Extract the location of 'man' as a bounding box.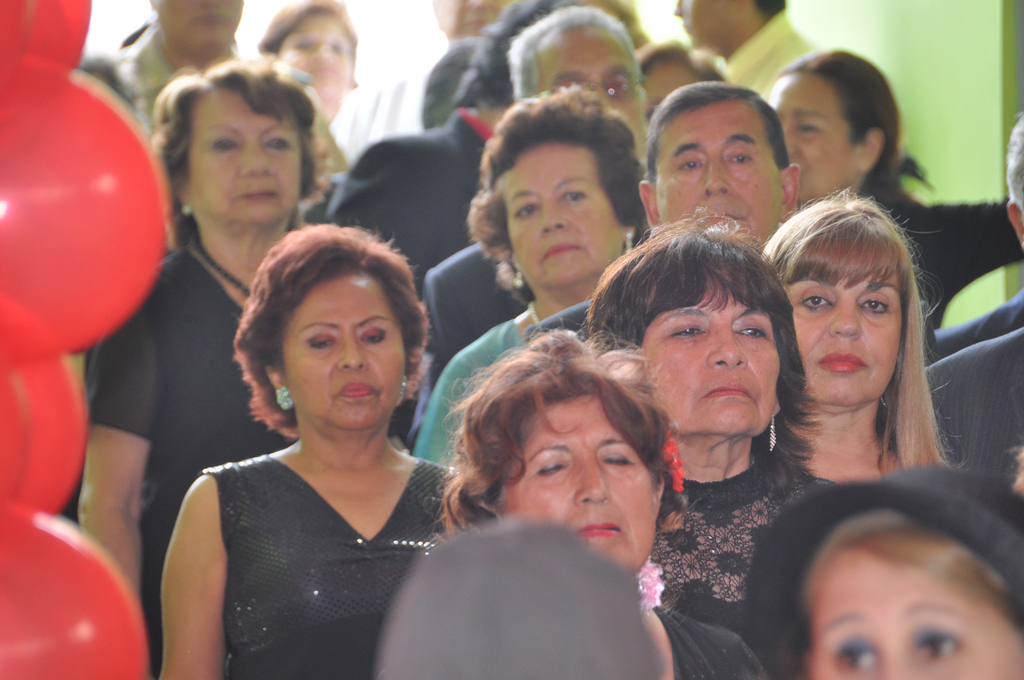
(left=100, top=0, right=333, bottom=258).
